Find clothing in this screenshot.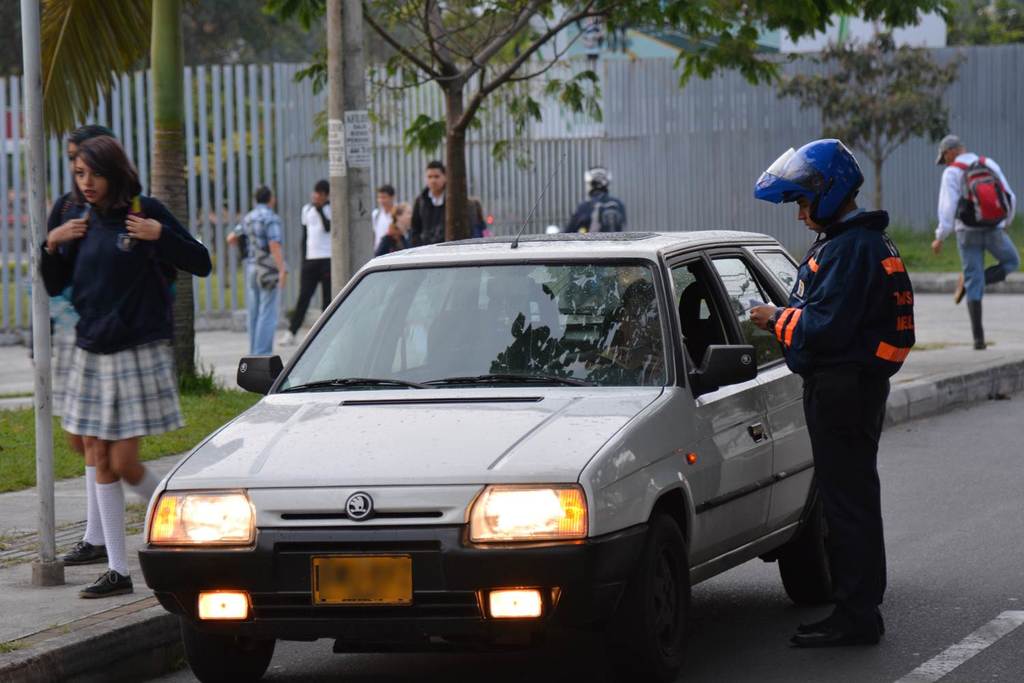
The bounding box for clothing is <region>143, 469, 173, 505</region>.
